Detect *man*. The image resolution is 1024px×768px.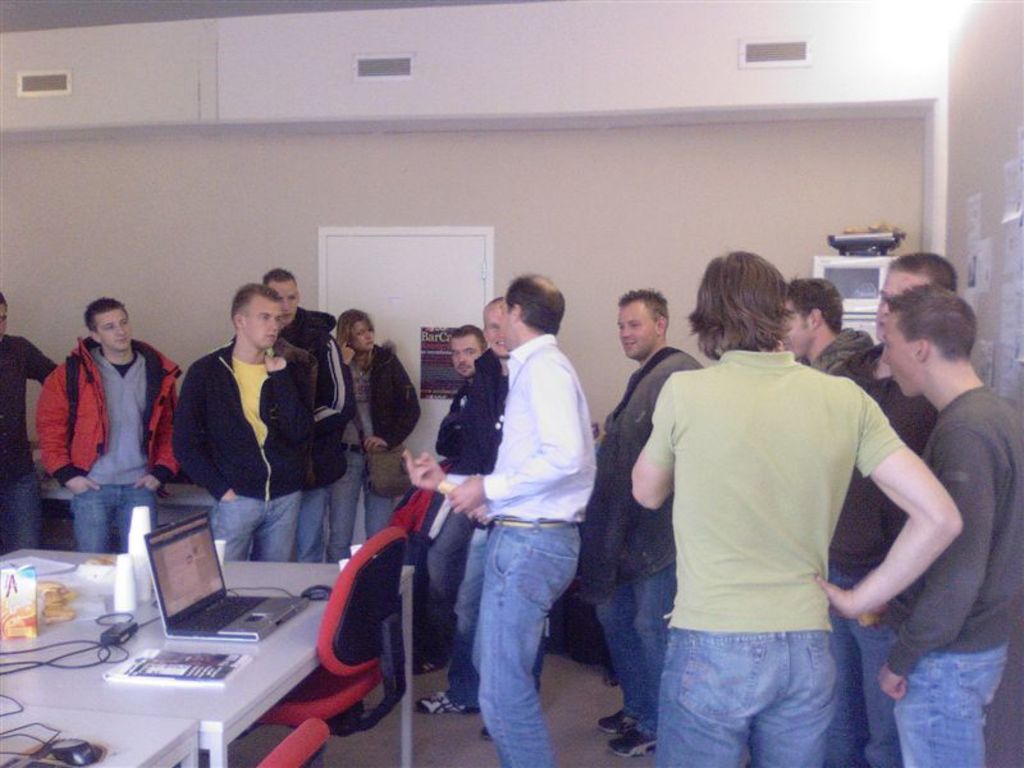
box=[261, 279, 355, 564].
